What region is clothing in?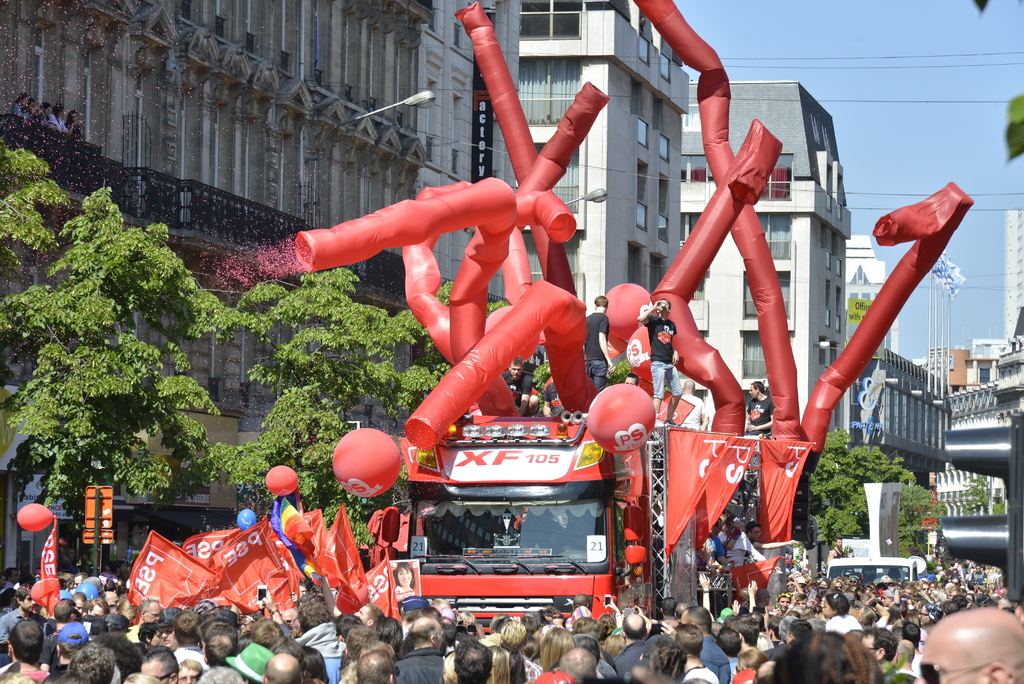
bbox=(644, 311, 673, 395).
